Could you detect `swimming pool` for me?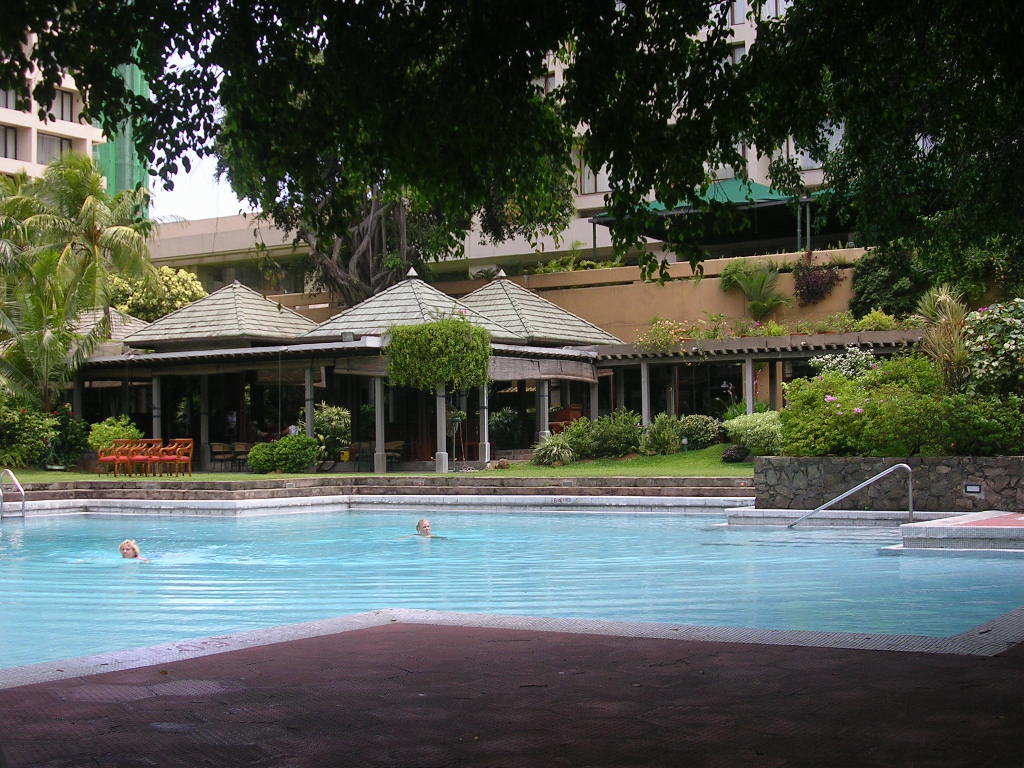
Detection result: {"left": 0, "top": 500, "right": 1023, "bottom": 672}.
